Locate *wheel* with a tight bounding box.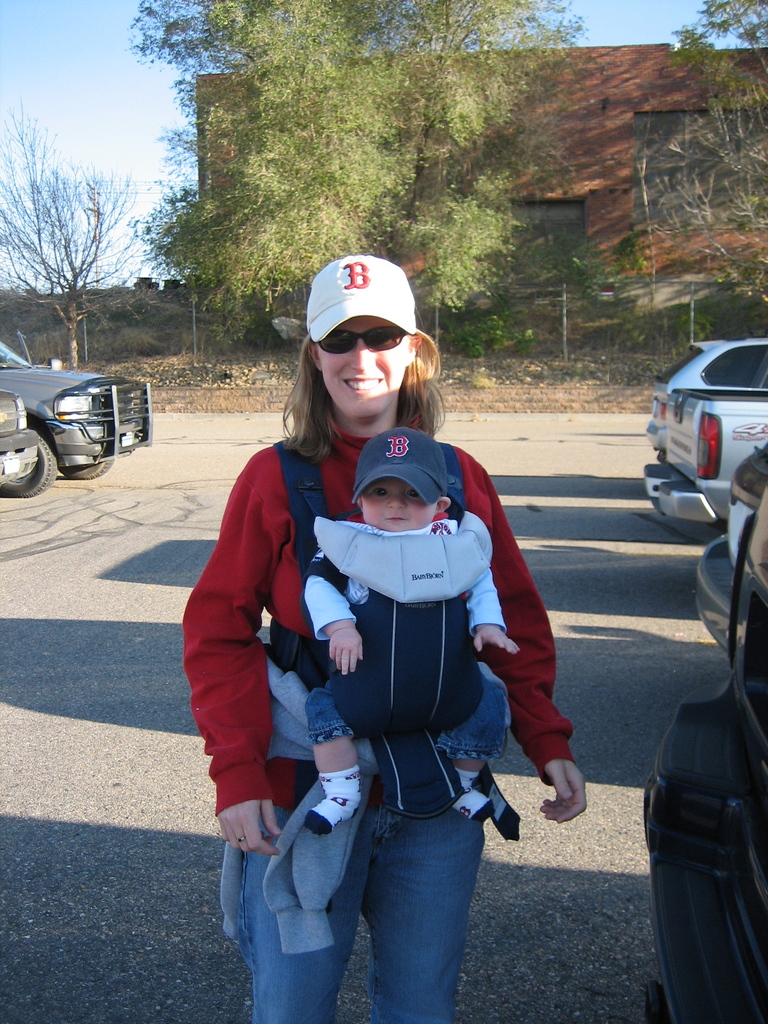
[left=0, top=431, right=60, bottom=500].
